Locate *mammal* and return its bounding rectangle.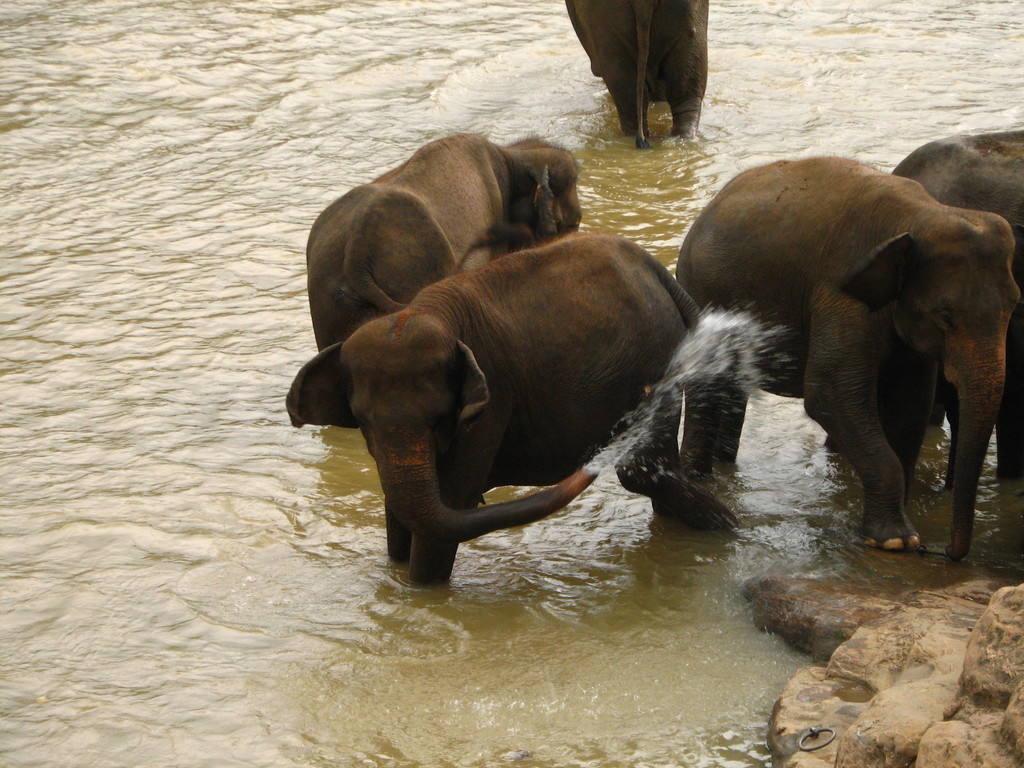
region(676, 150, 1023, 564).
